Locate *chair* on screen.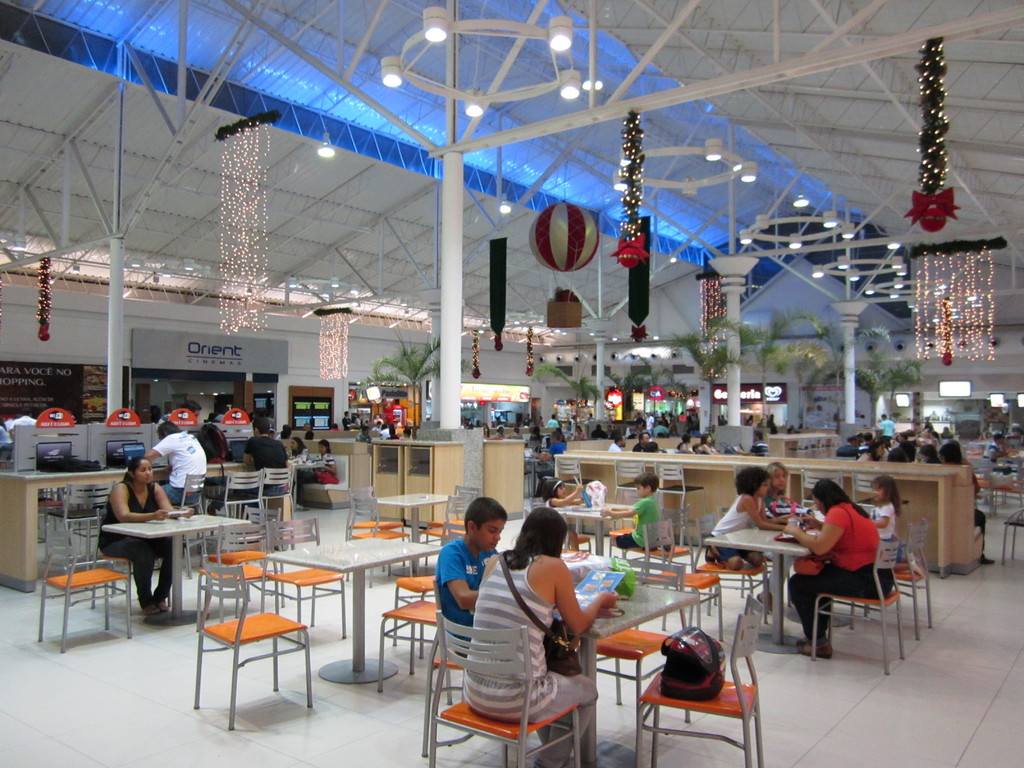
On screen at left=342, top=494, right=427, bottom=555.
